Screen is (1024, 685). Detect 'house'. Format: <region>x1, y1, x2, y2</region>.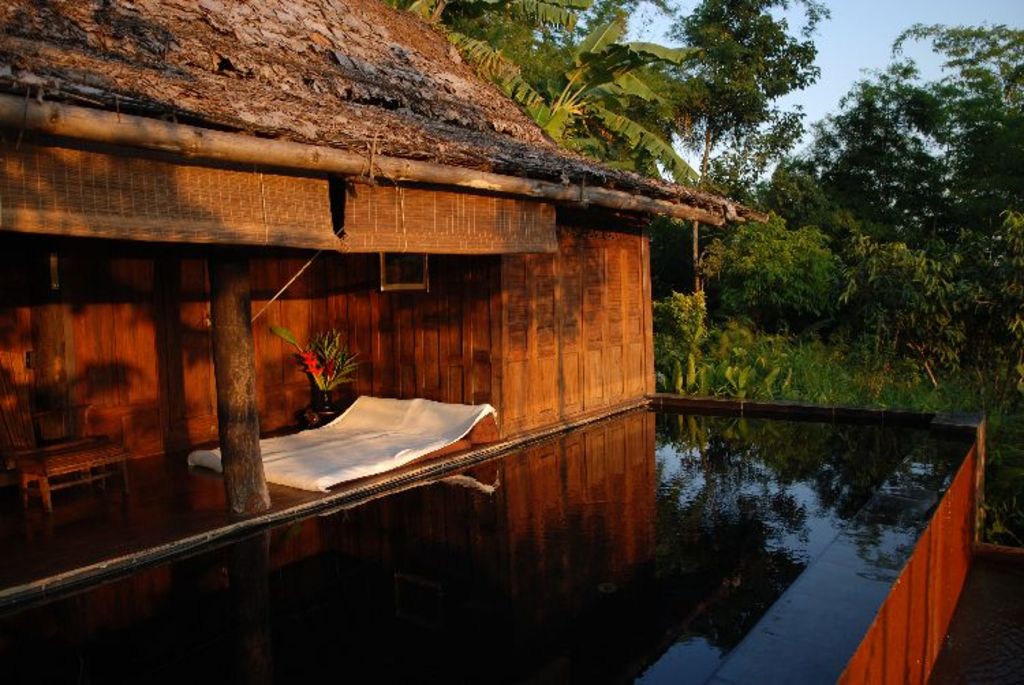
<region>0, 0, 782, 610</region>.
